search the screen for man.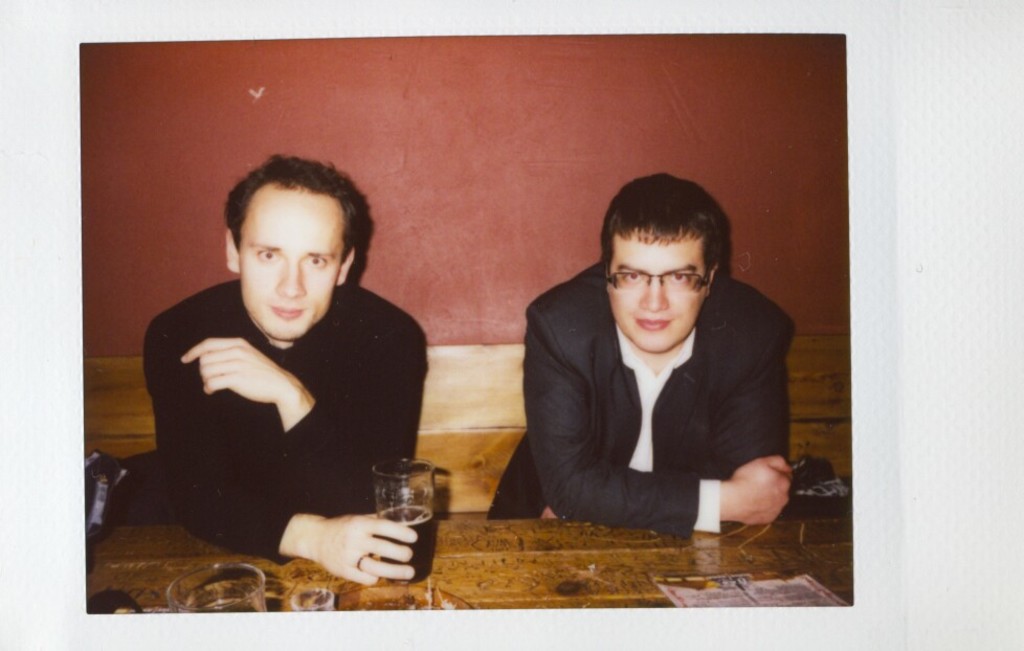
Found at locate(498, 183, 810, 556).
